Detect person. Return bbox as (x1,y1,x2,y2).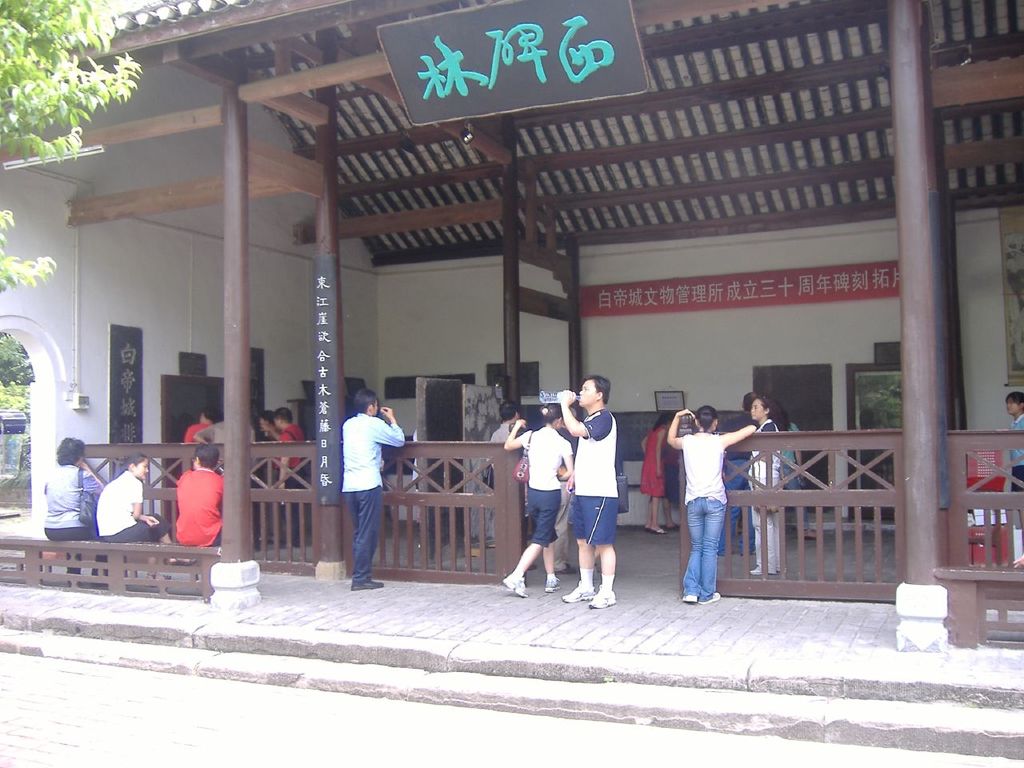
(501,399,573,598).
